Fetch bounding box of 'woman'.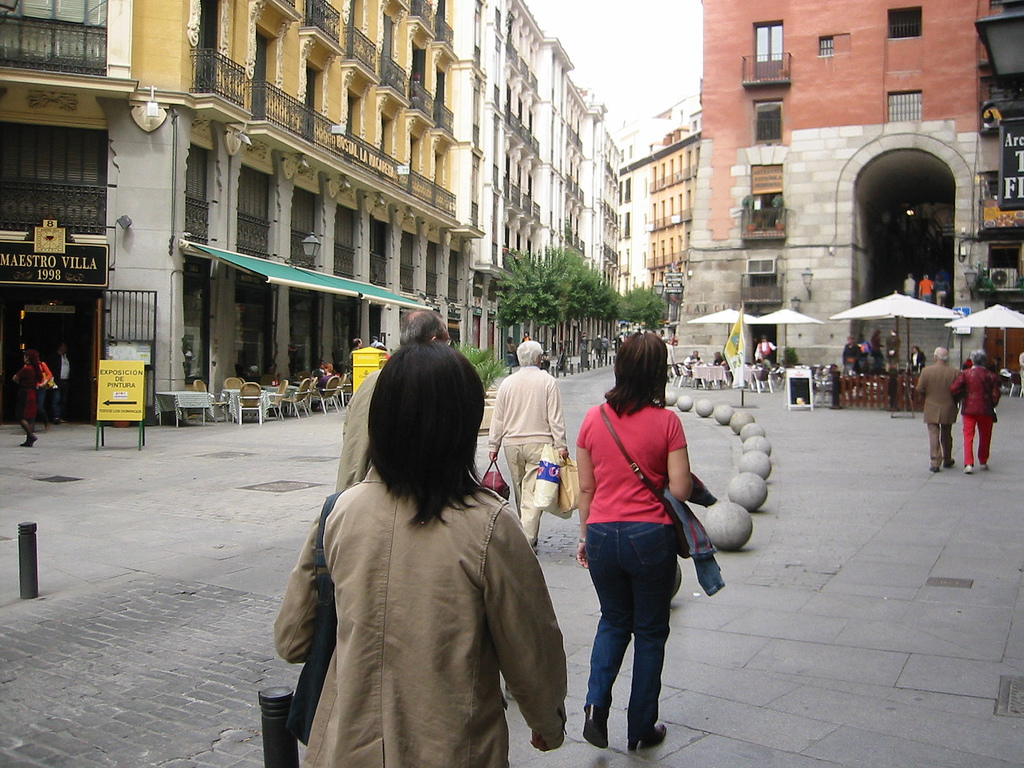
Bbox: BBox(931, 270, 948, 312).
